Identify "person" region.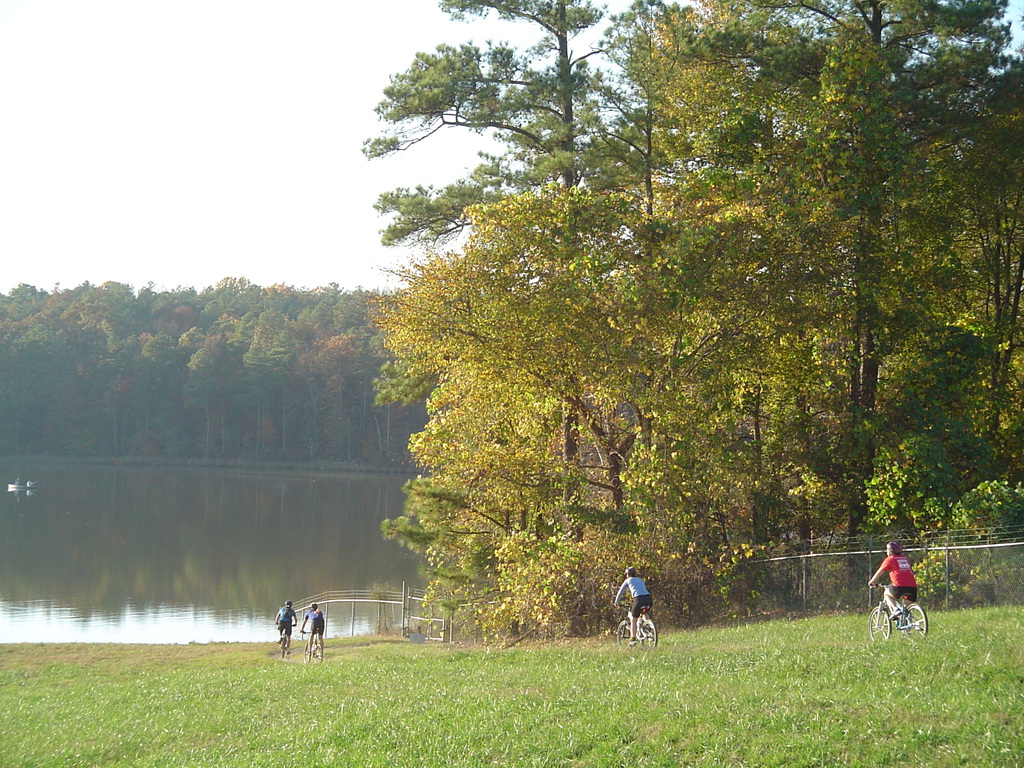
Region: [left=869, top=540, right=915, bottom=627].
